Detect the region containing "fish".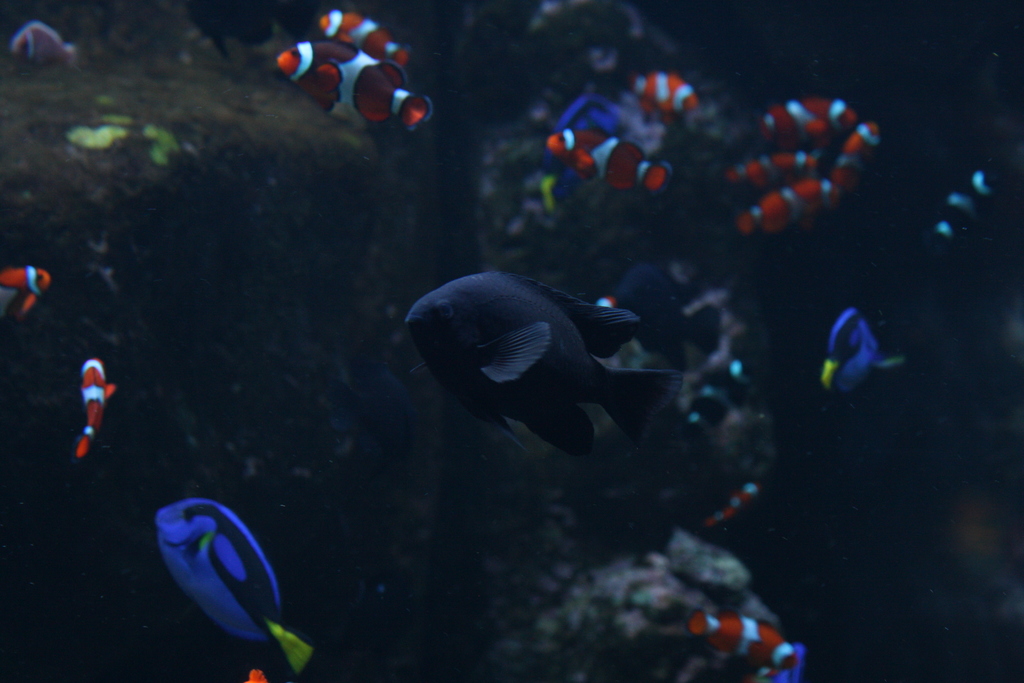
(15, 21, 84, 69).
